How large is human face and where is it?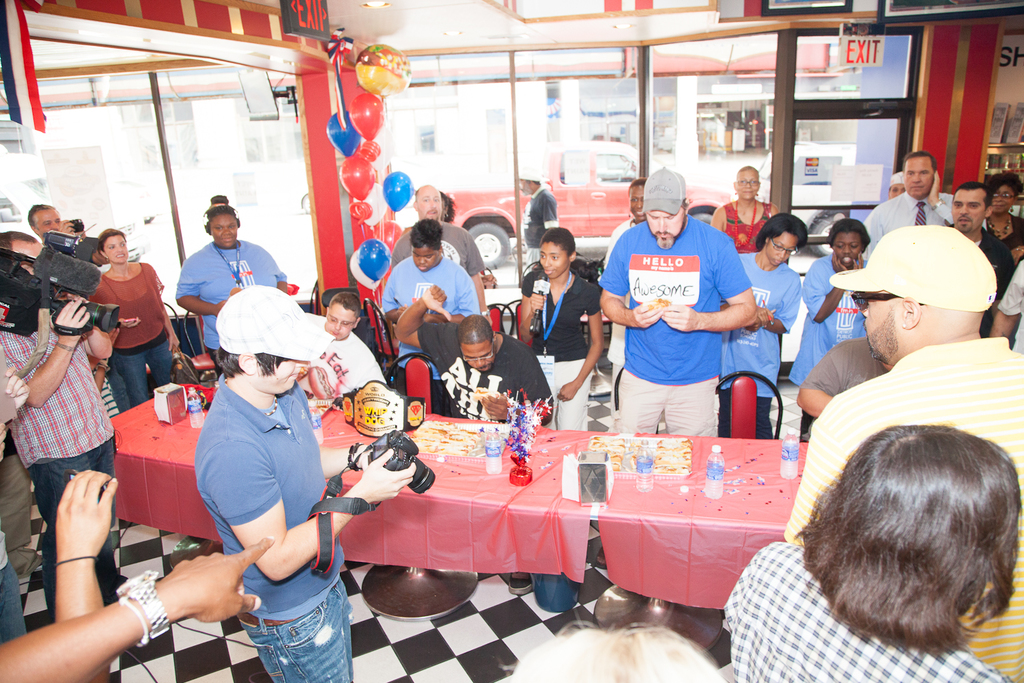
Bounding box: box(626, 184, 643, 223).
